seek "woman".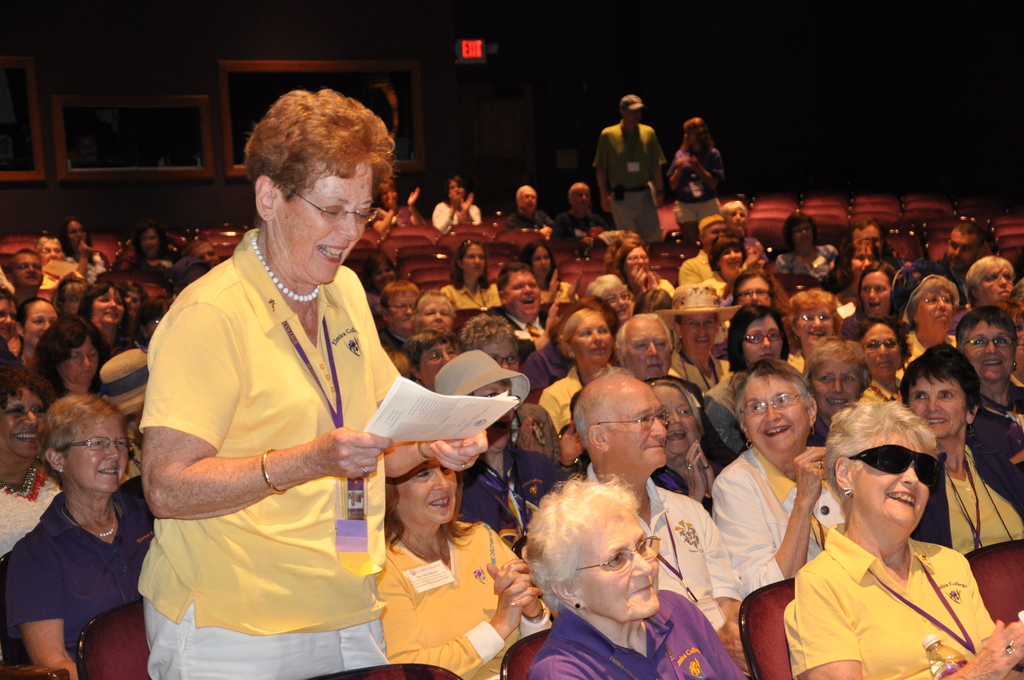
Rect(371, 178, 422, 234).
